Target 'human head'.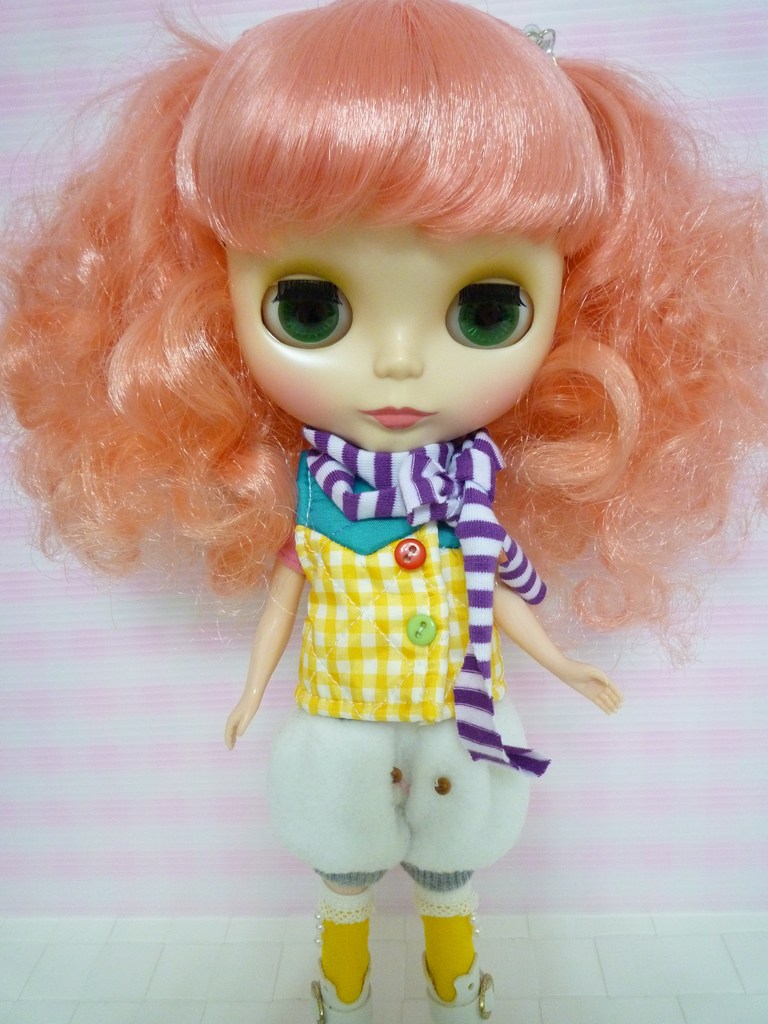
Target region: pyautogui.locateOnScreen(169, 0, 618, 456).
